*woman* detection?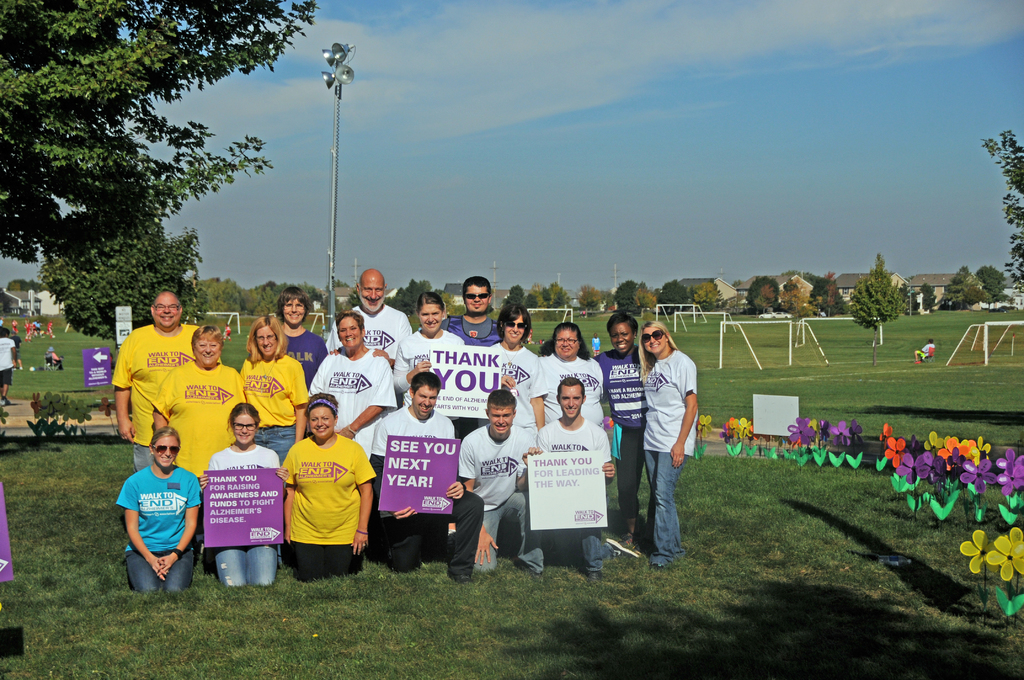
l=535, t=316, r=610, b=425
